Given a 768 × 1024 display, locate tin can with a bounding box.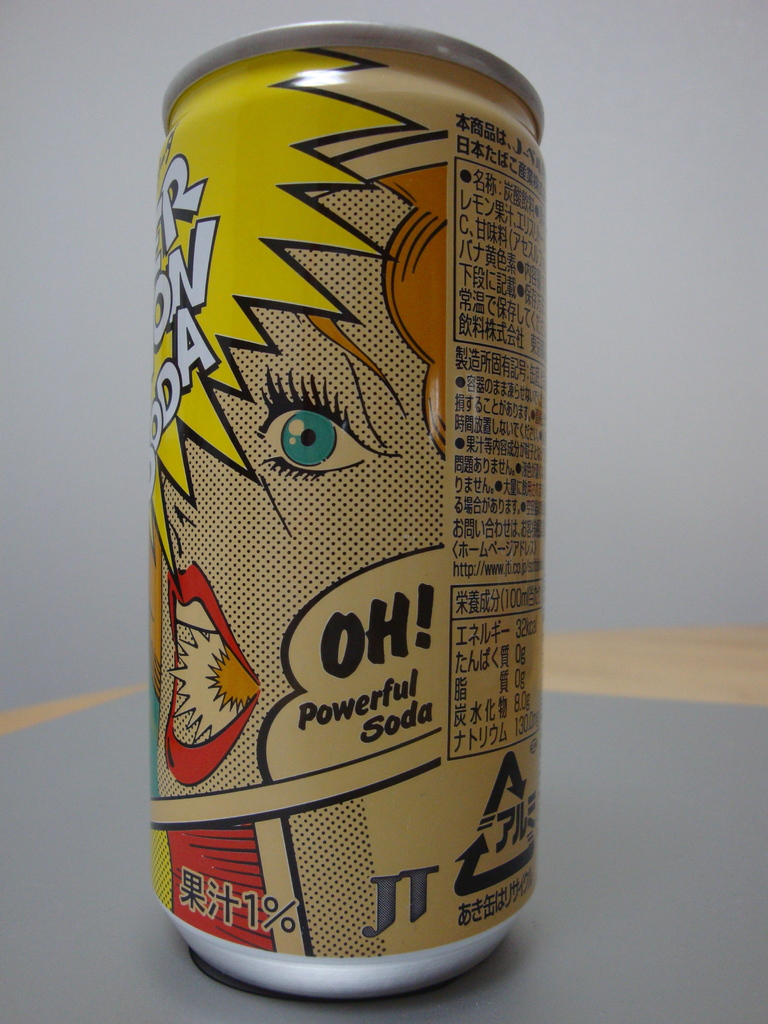
Located: (x1=152, y1=15, x2=544, y2=994).
